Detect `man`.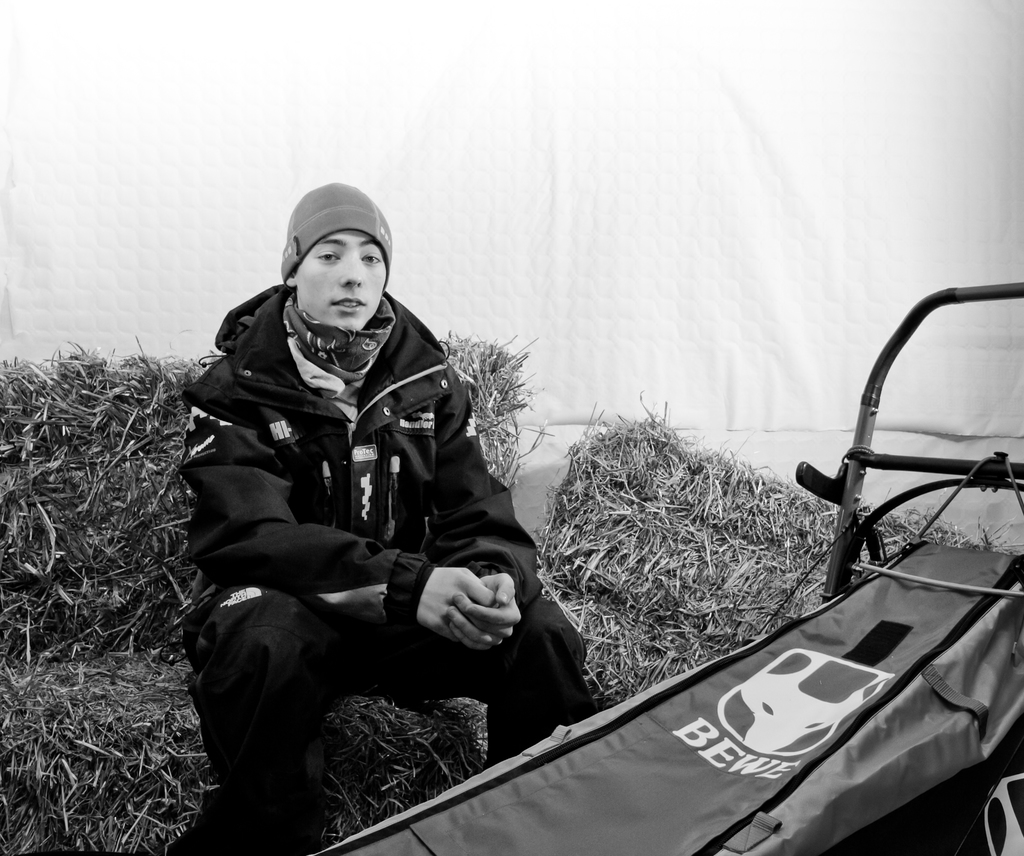
Detected at x1=159, y1=168, x2=598, y2=838.
